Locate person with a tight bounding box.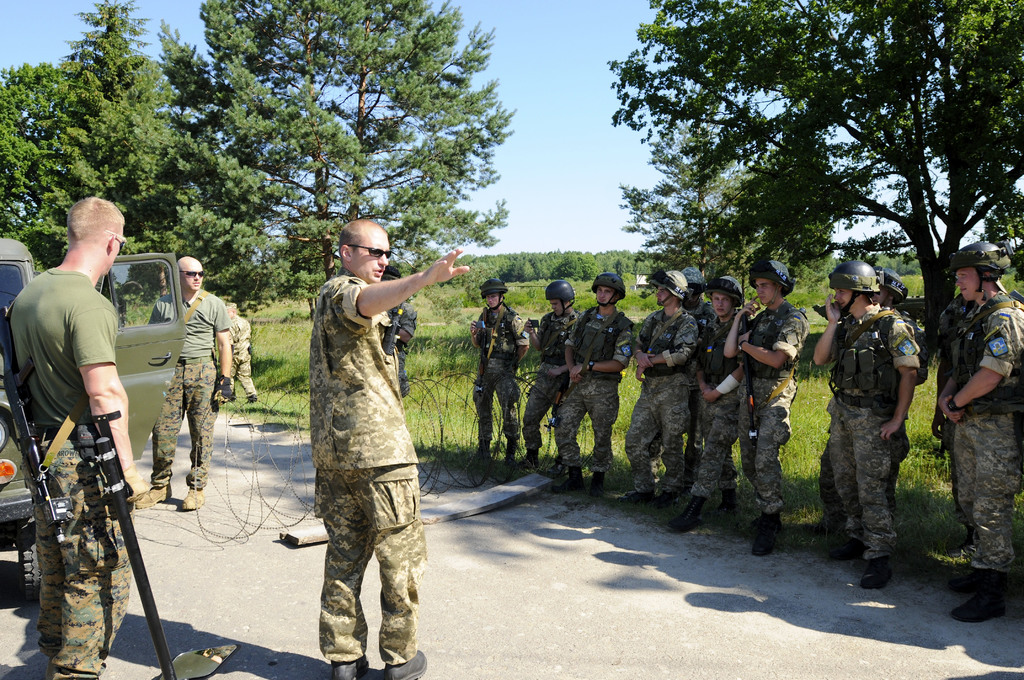
(left=724, top=259, right=813, bottom=559).
